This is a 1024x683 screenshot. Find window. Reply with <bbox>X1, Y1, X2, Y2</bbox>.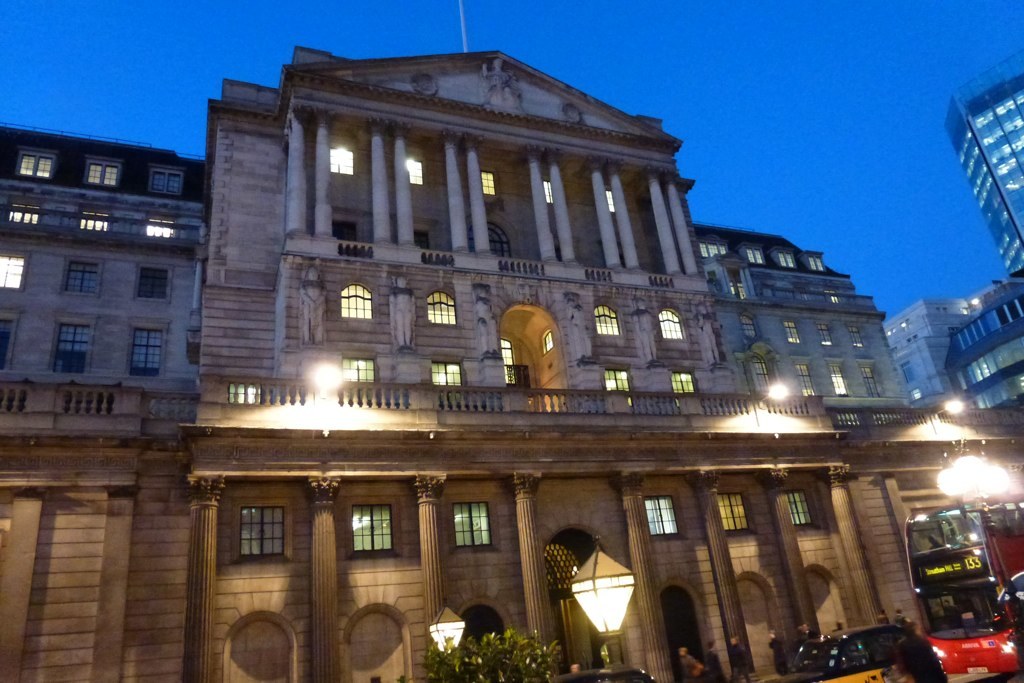
<bbox>594, 304, 623, 336</bbox>.
